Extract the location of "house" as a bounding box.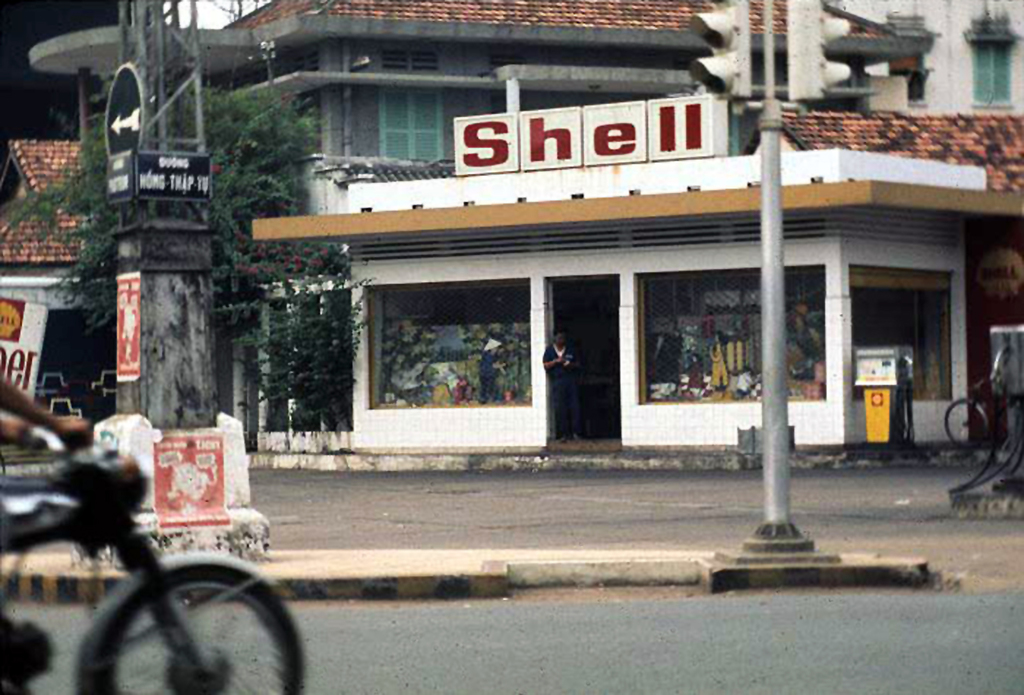
x1=0, y1=0, x2=924, y2=480.
